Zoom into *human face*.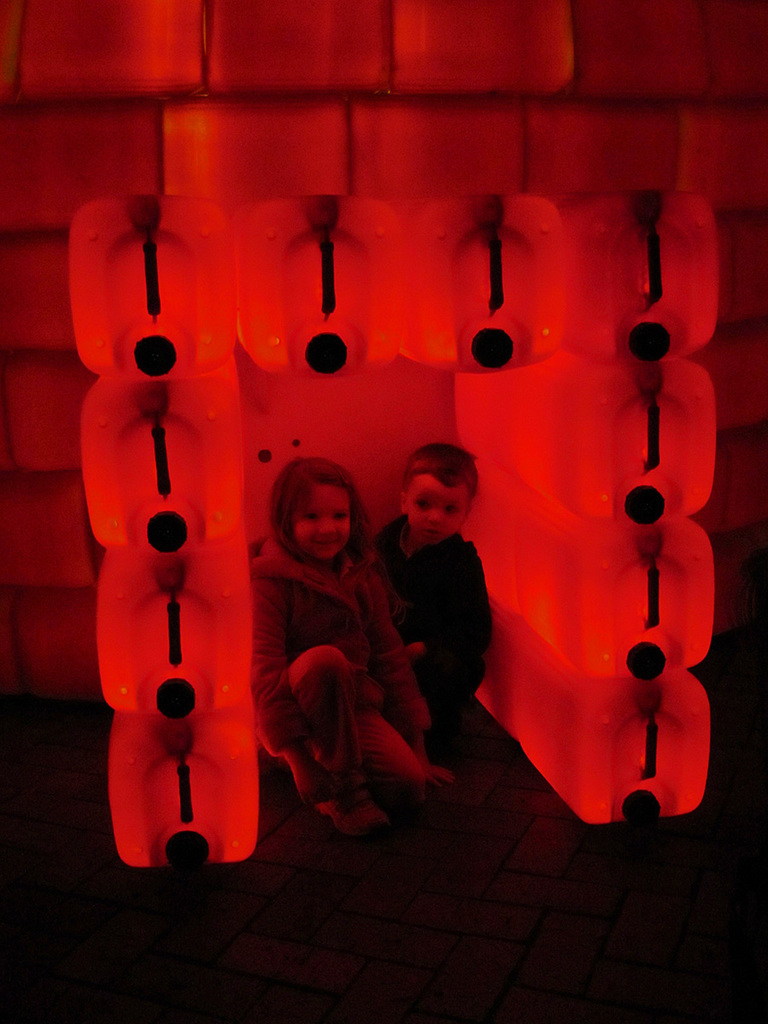
Zoom target: left=282, top=486, right=352, bottom=572.
